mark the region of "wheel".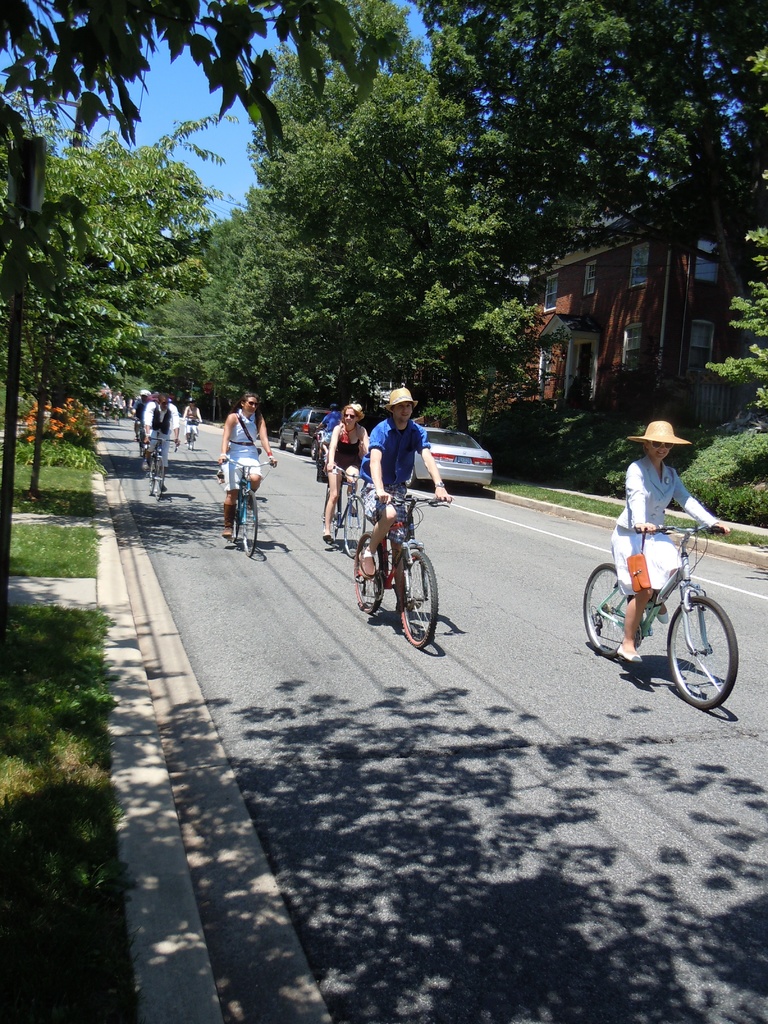
Region: 396:548:441:652.
